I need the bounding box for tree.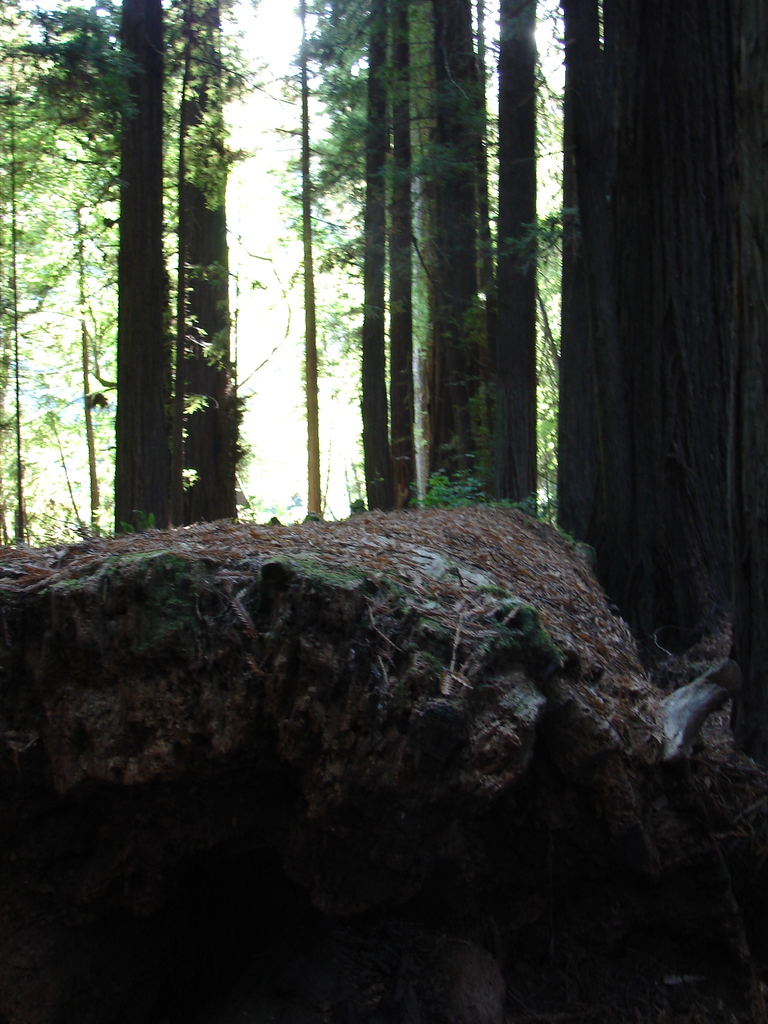
Here it is: x1=339, y1=1, x2=410, y2=517.
